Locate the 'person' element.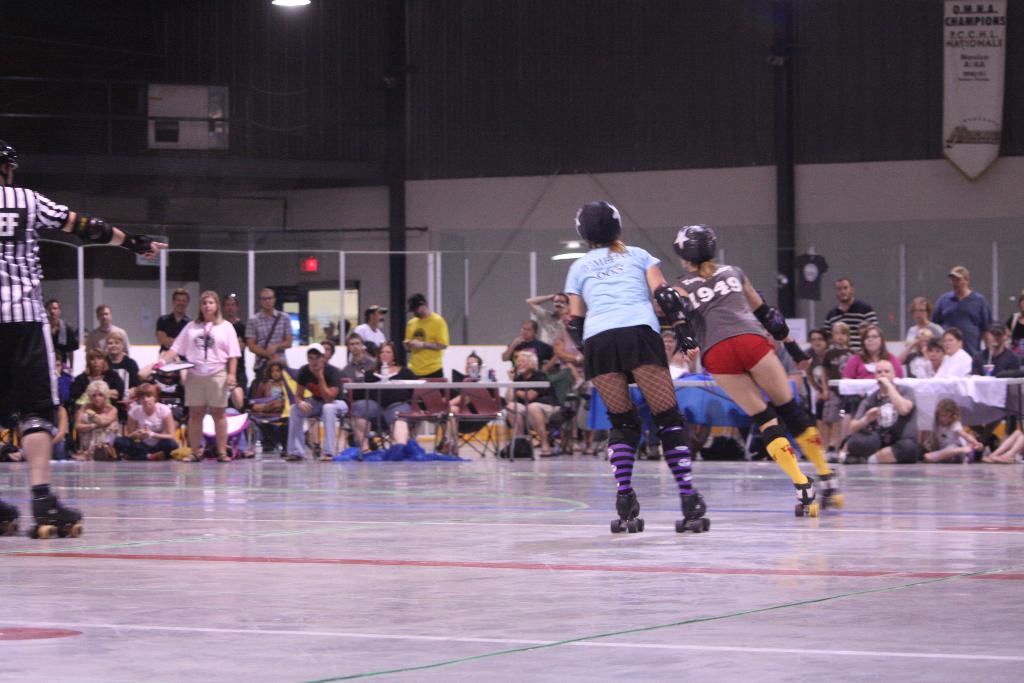
Element bbox: [left=162, top=283, right=234, bottom=463].
